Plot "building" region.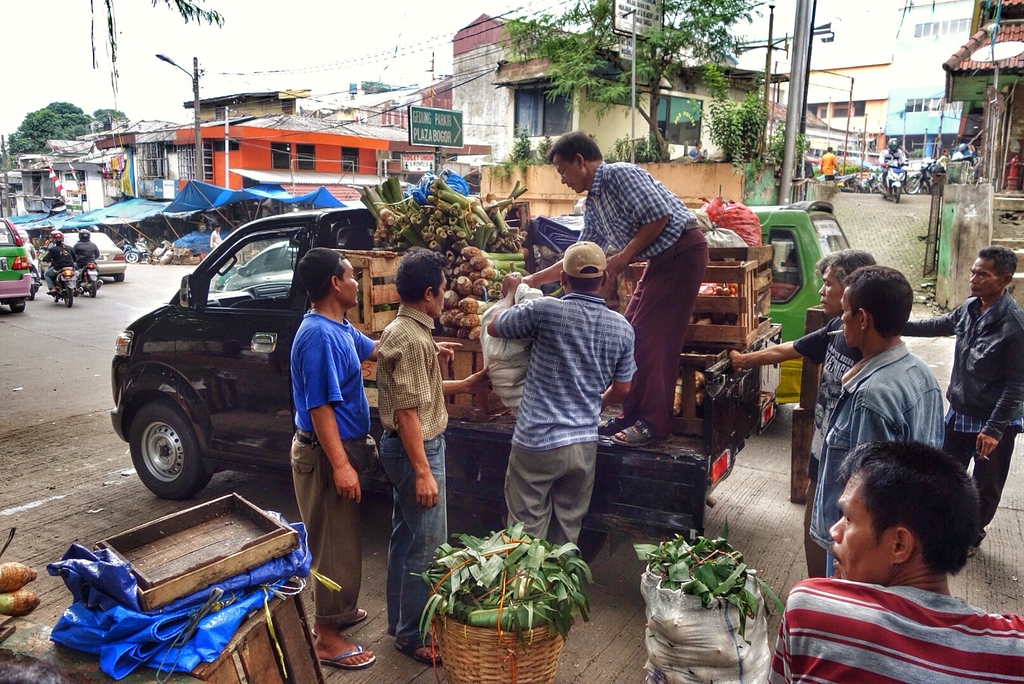
Plotted at (177, 89, 317, 123).
